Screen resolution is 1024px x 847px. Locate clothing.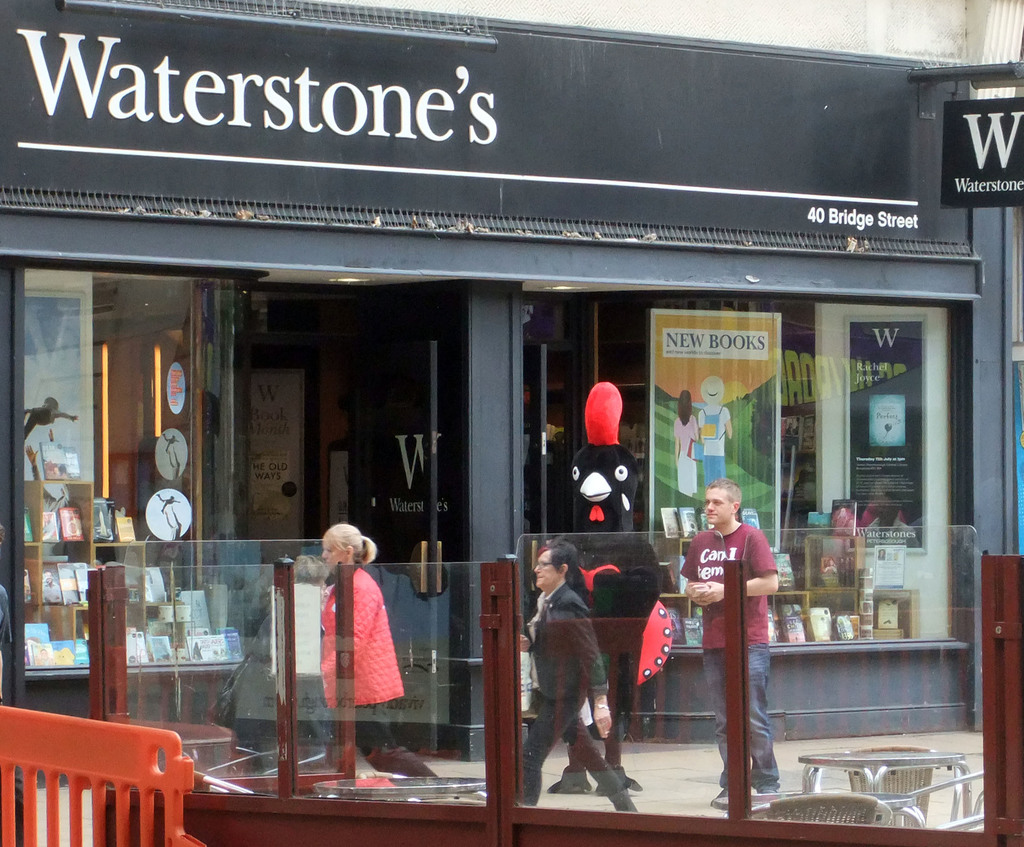
[314,557,427,784].
